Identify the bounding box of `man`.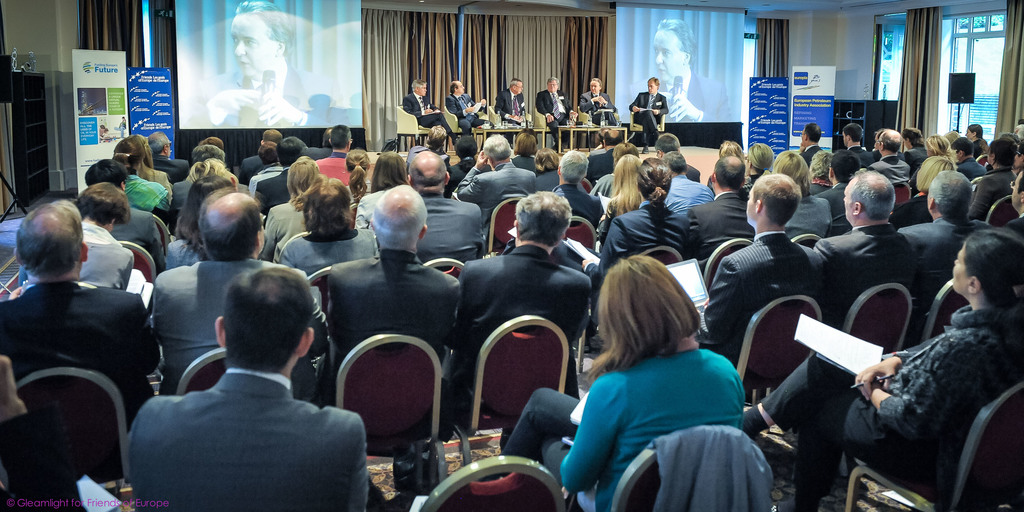
(626, 78, 669, 148).
